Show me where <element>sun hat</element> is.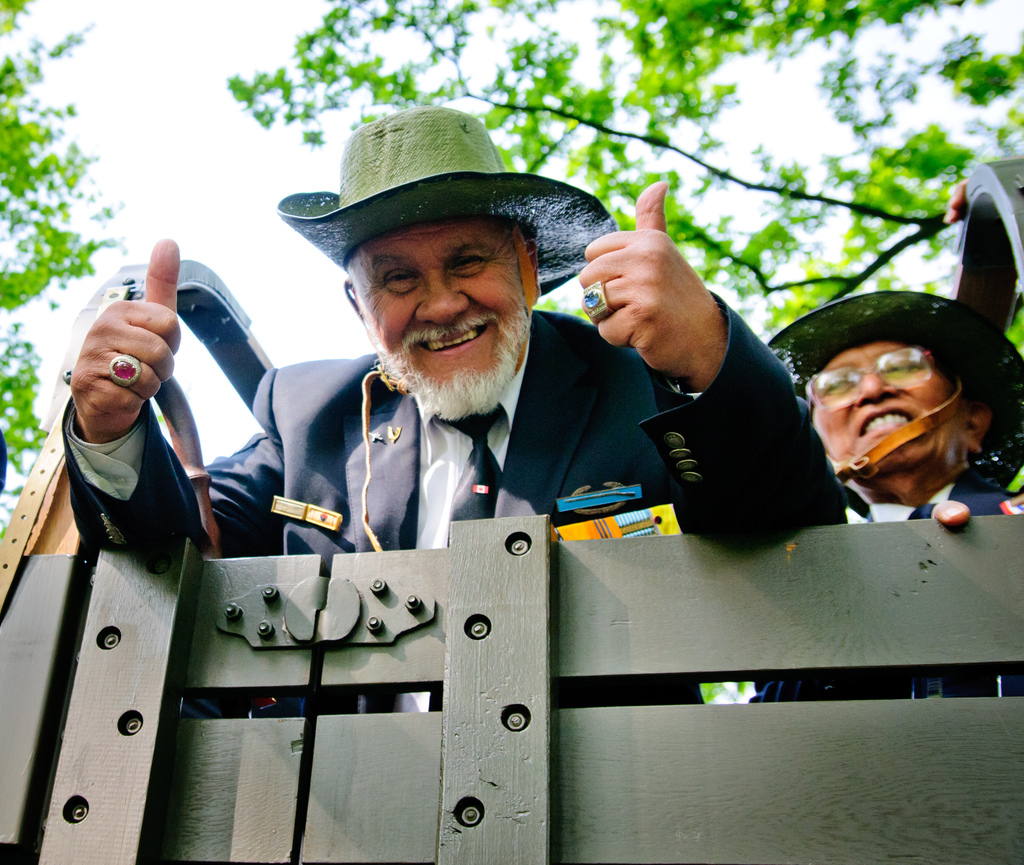
<element>sun hat</element> is at {"left": 270, "top": 106, "right": 622, "bottom": 298}.
